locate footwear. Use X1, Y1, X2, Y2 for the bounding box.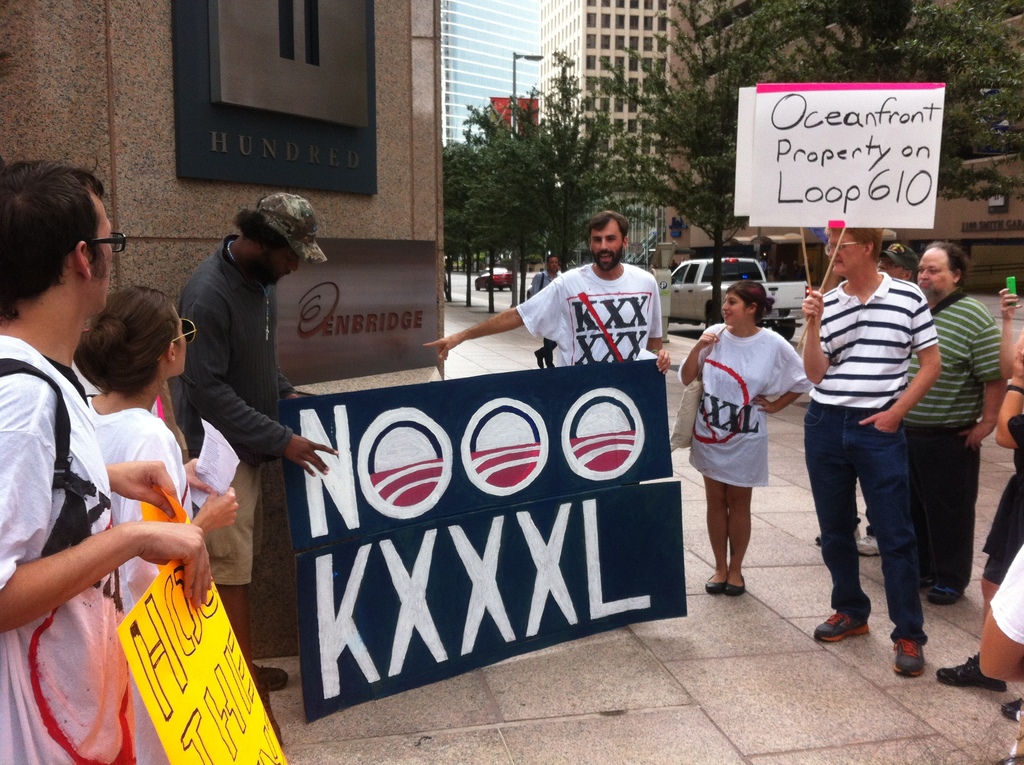
808, 607, 869, 645.
